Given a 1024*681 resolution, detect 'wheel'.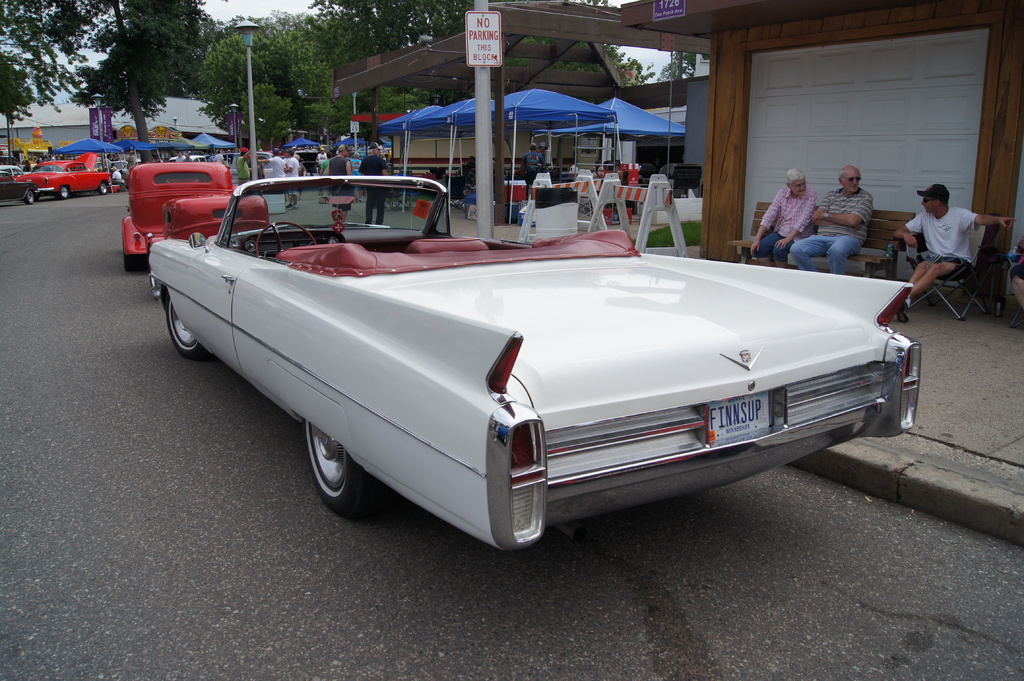
locate(168, 292, 206, 360).
